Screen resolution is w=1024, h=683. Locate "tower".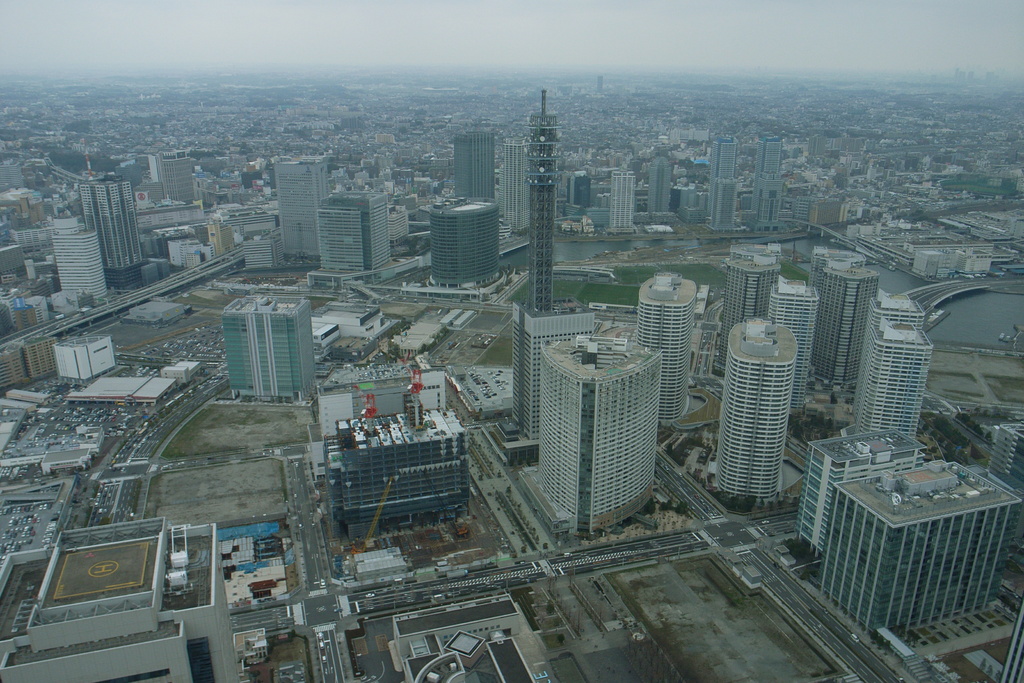
l=856, t=292, r=925, b=445.
